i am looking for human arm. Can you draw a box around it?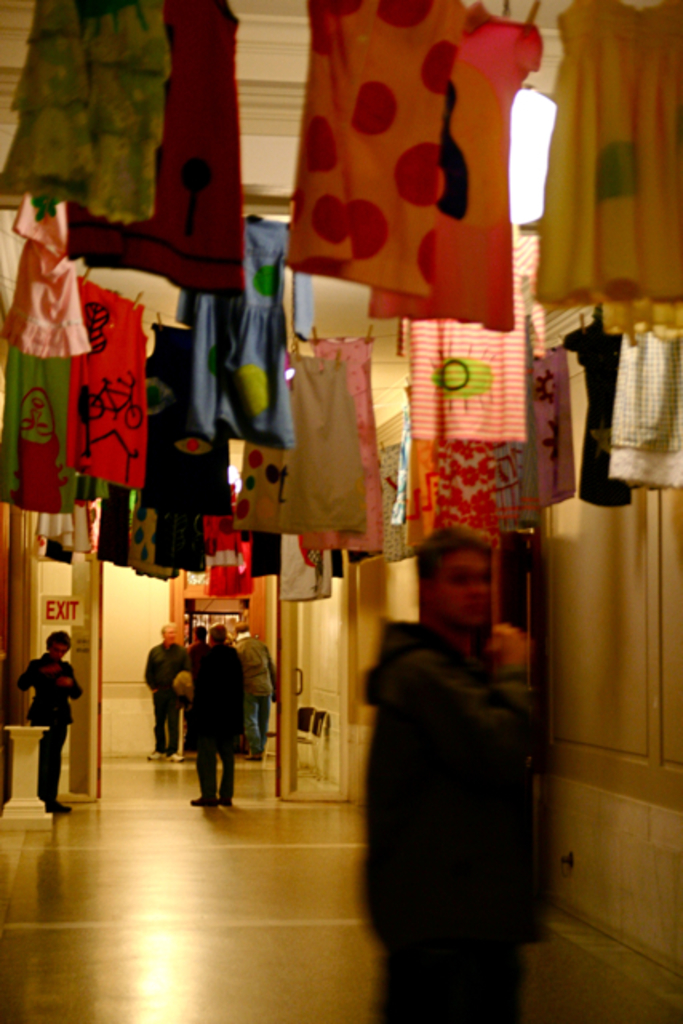
Sure, the bounding box is l=358, t=622, r=555, b=787.
